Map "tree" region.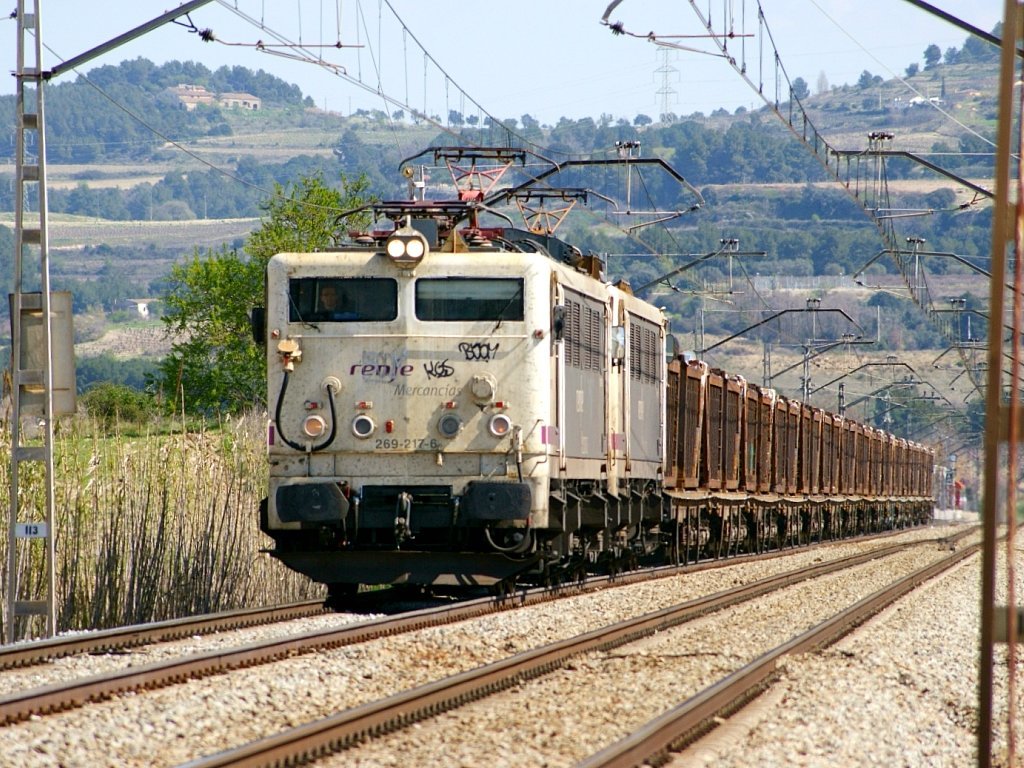
Mapped to box(130, 157, 437, 431).
